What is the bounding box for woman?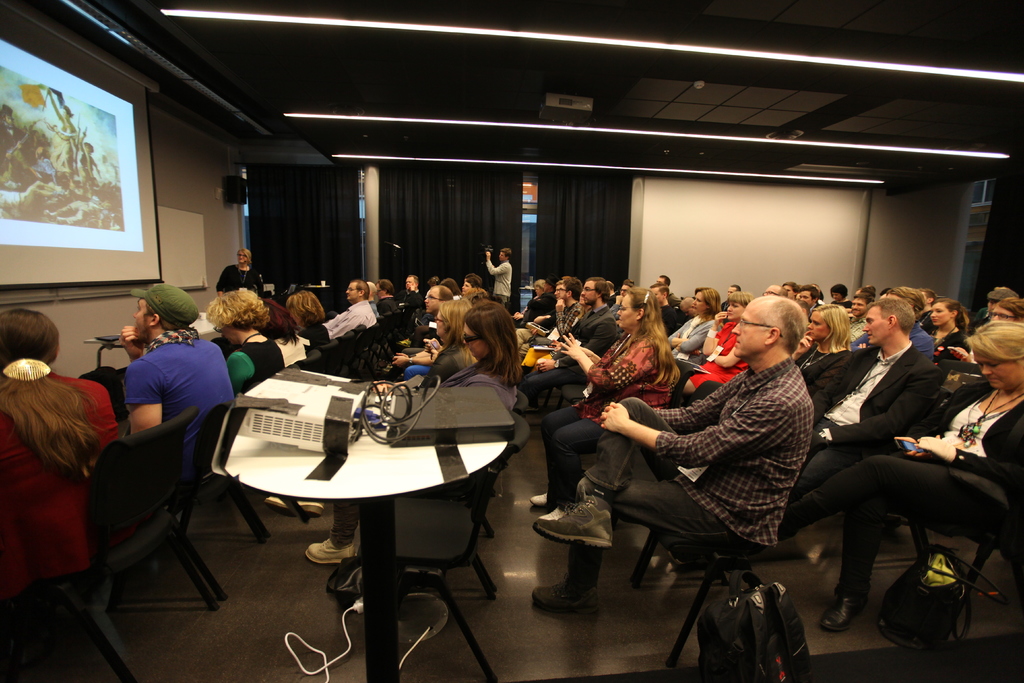
[x1=304, y1=302, x2=524, y2=572].
